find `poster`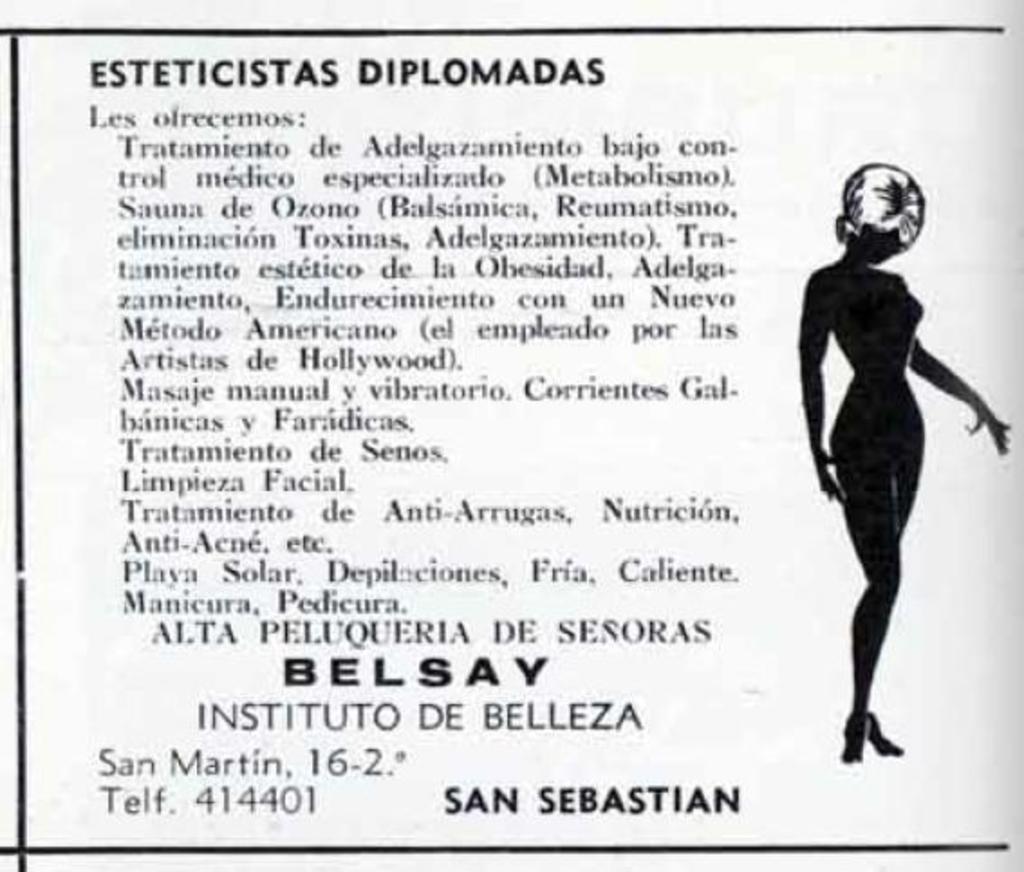
(0,0,1022,870)
